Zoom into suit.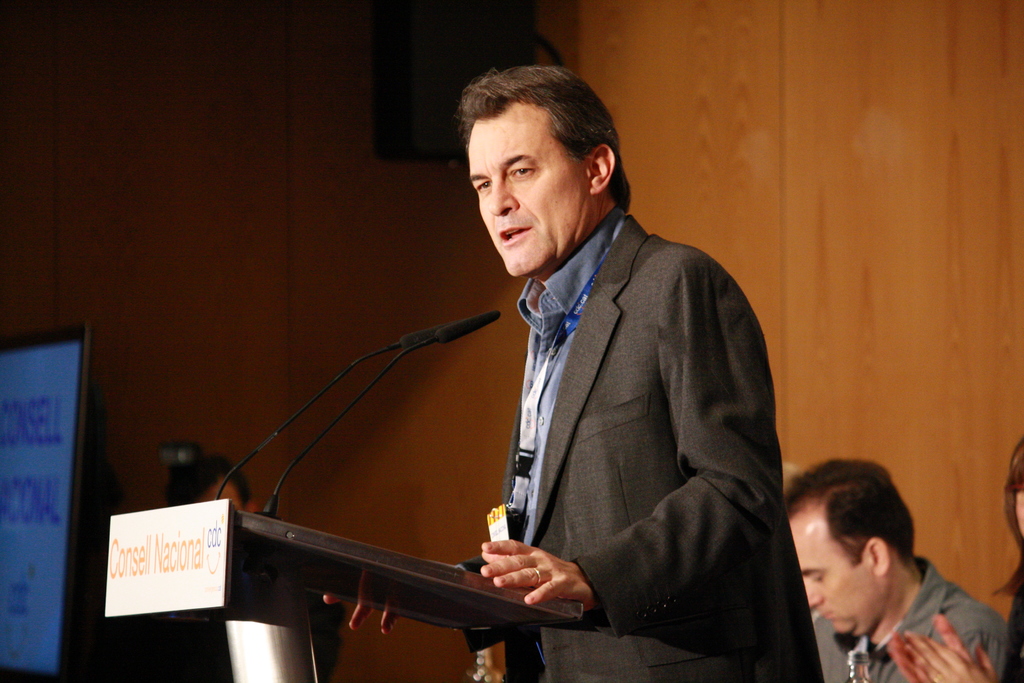
Zoom target: x1=430 y1=136 x2=811 y2=676.
